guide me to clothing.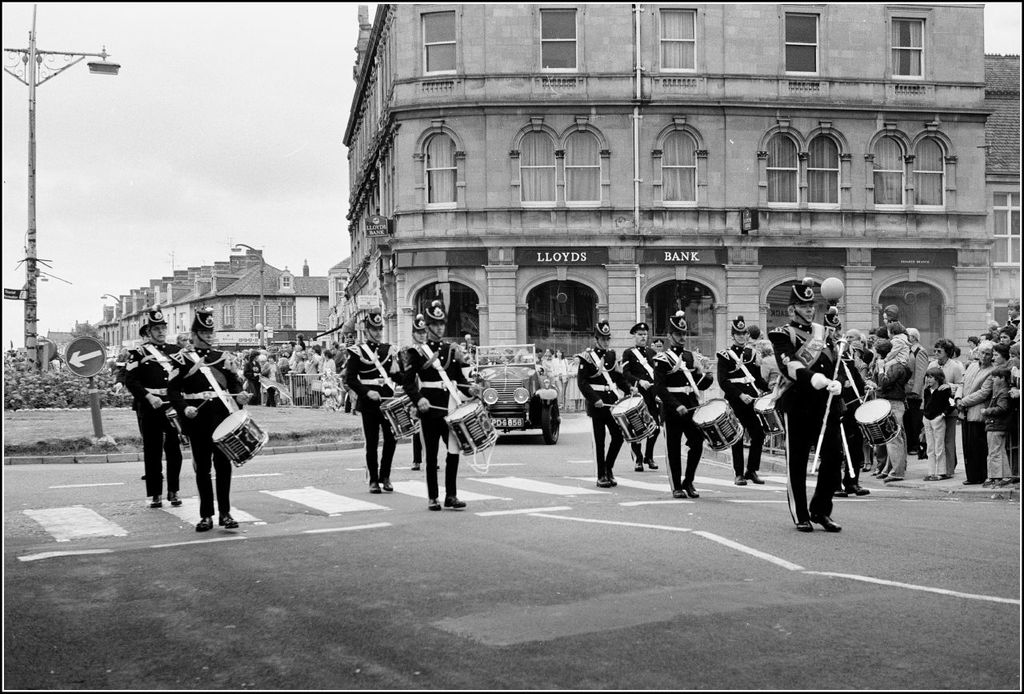
Guidance: box=[113, 331, 187, 487].
